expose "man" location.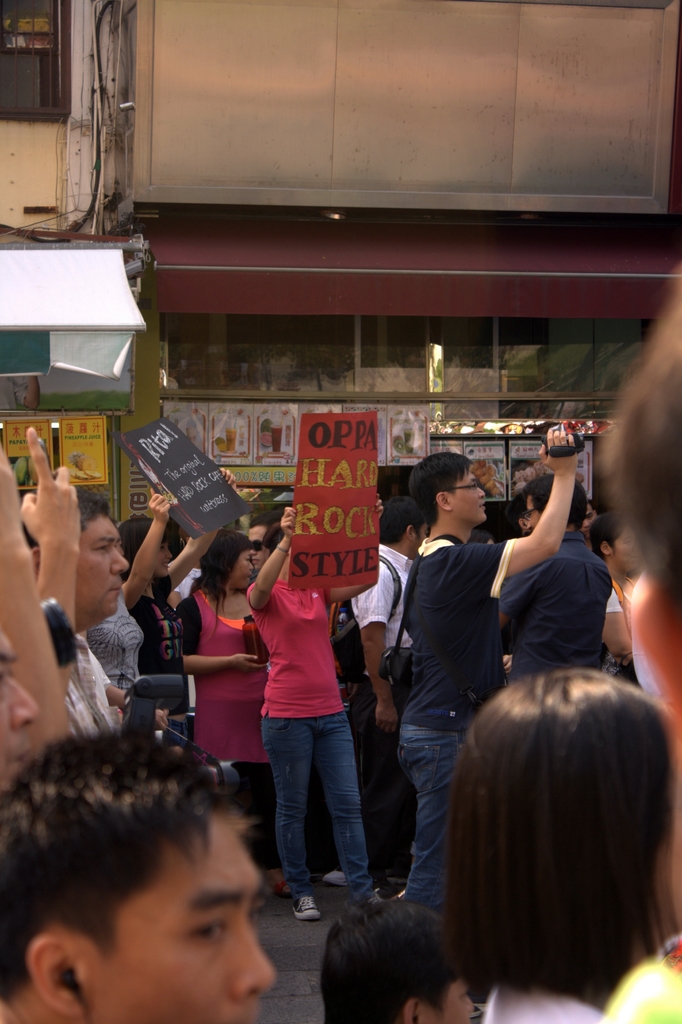
Exposed at BBox(0, 729, 268, 1023).
